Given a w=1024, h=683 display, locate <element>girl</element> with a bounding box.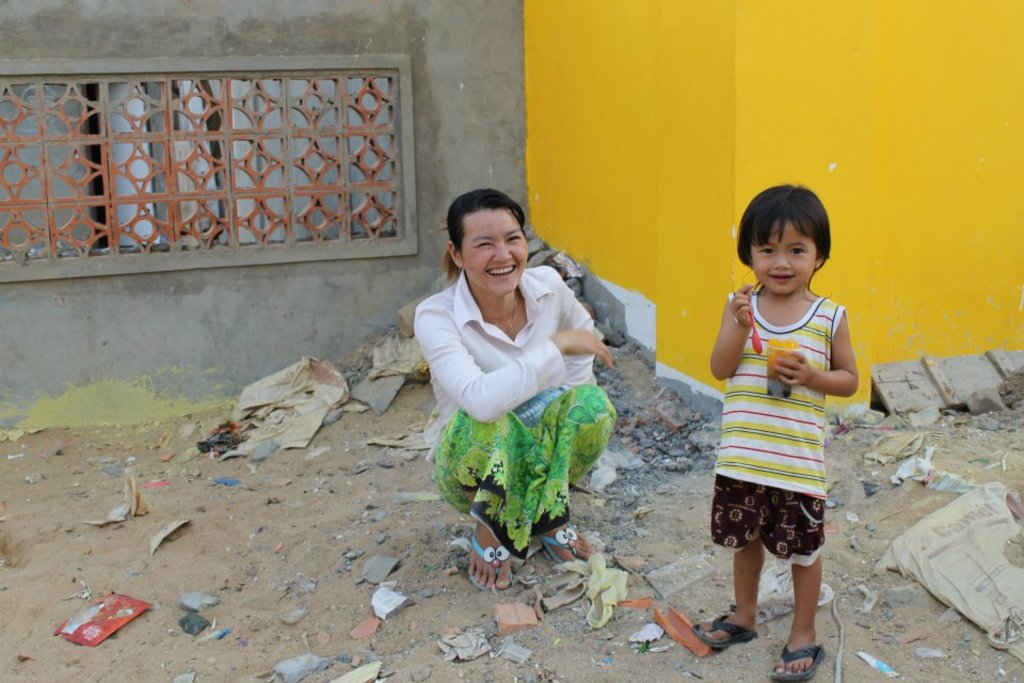
Located: region(695, 189, 855, 674).
